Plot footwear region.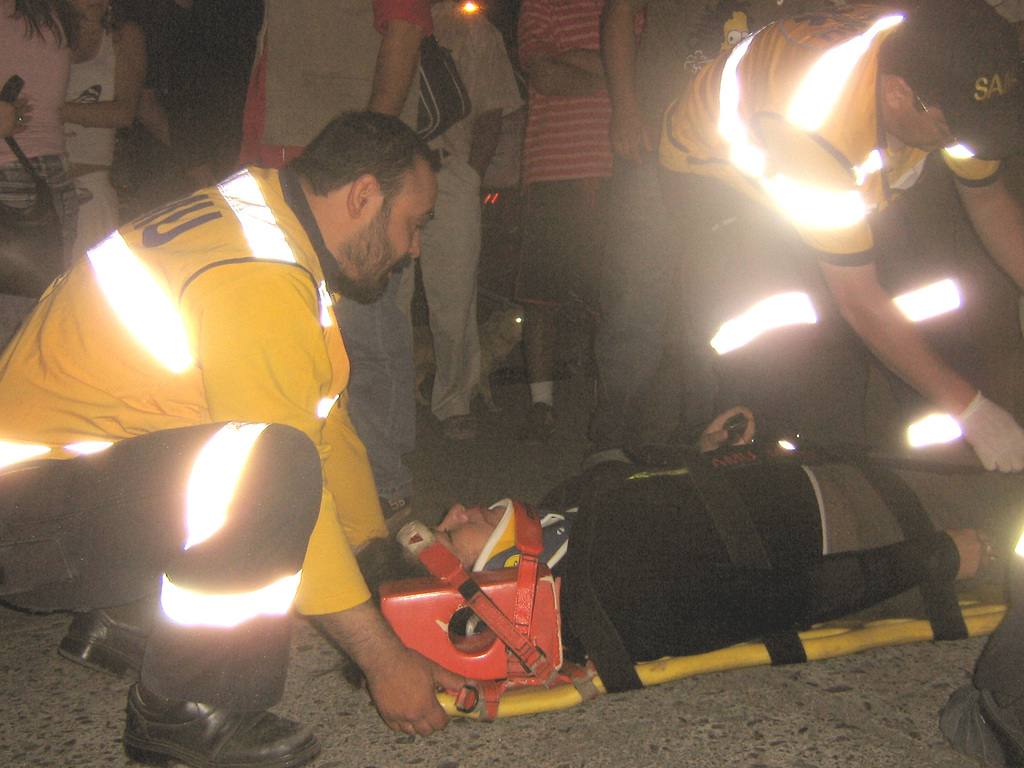
Plotted at crop(442, 417, 475, 439).
